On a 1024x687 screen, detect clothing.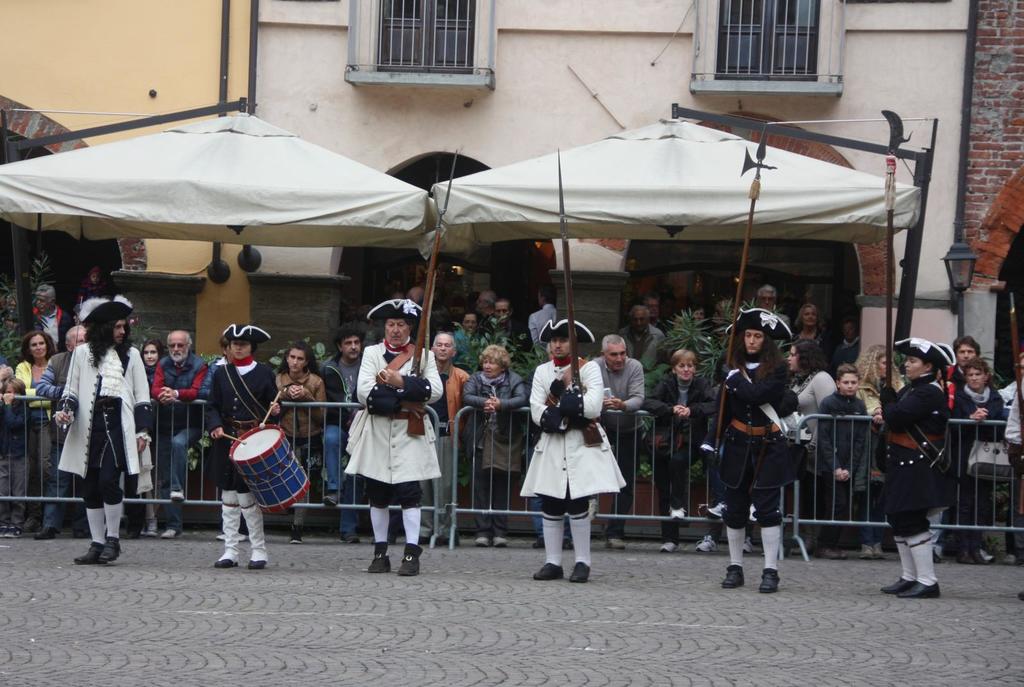
37, 303, 76, 344.
